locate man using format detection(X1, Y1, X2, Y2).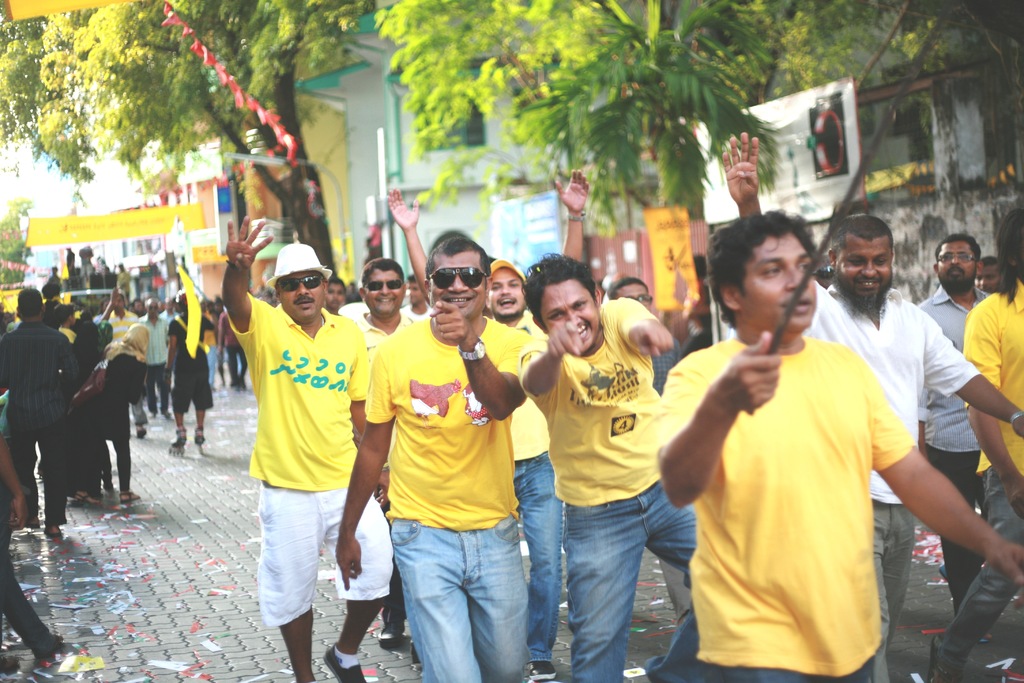
detection(649, 202, 1023, 682).
